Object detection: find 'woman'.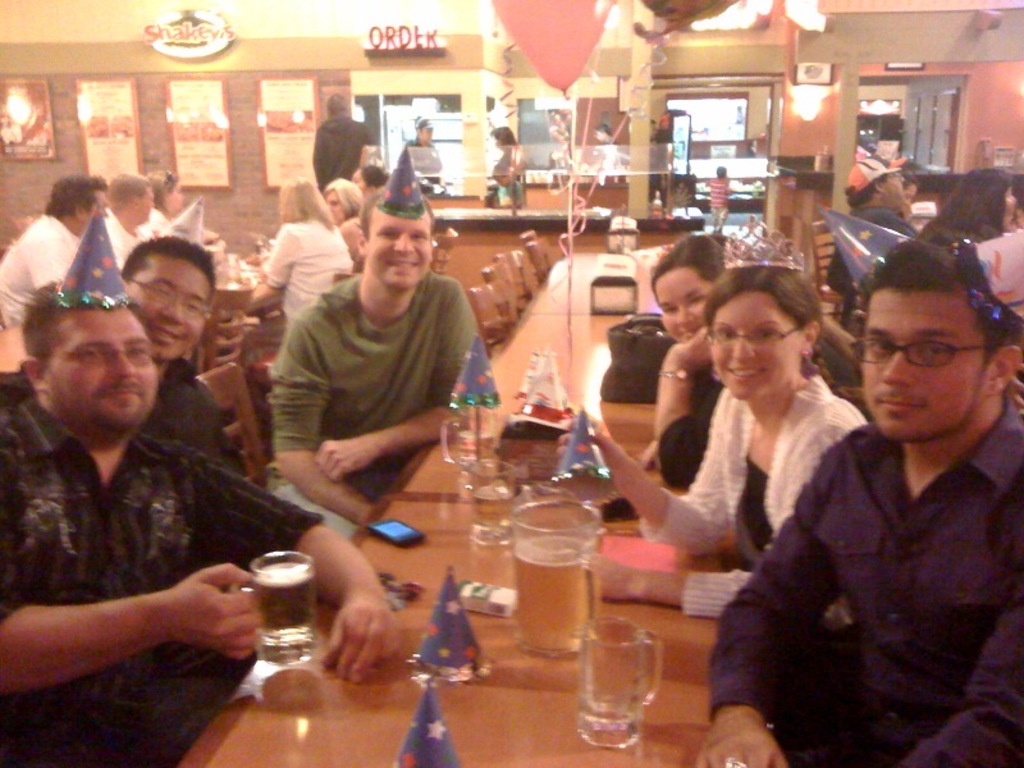
left=484, top=131, right=525, bottom=209.
